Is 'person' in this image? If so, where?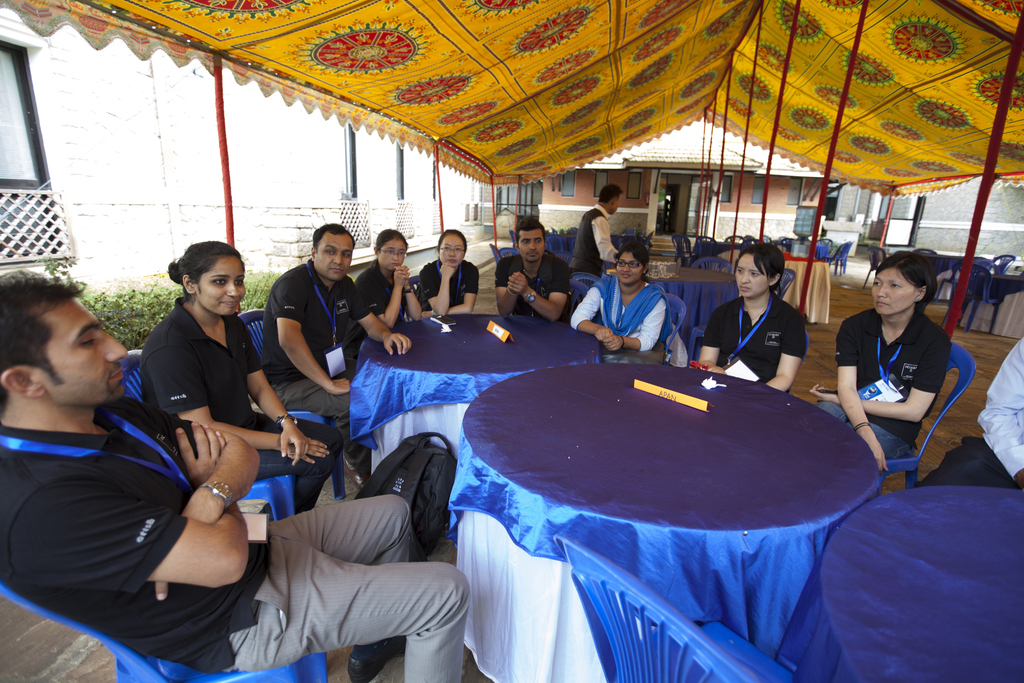
Yes, at left=492, top=213, right=571, bottom=318.
